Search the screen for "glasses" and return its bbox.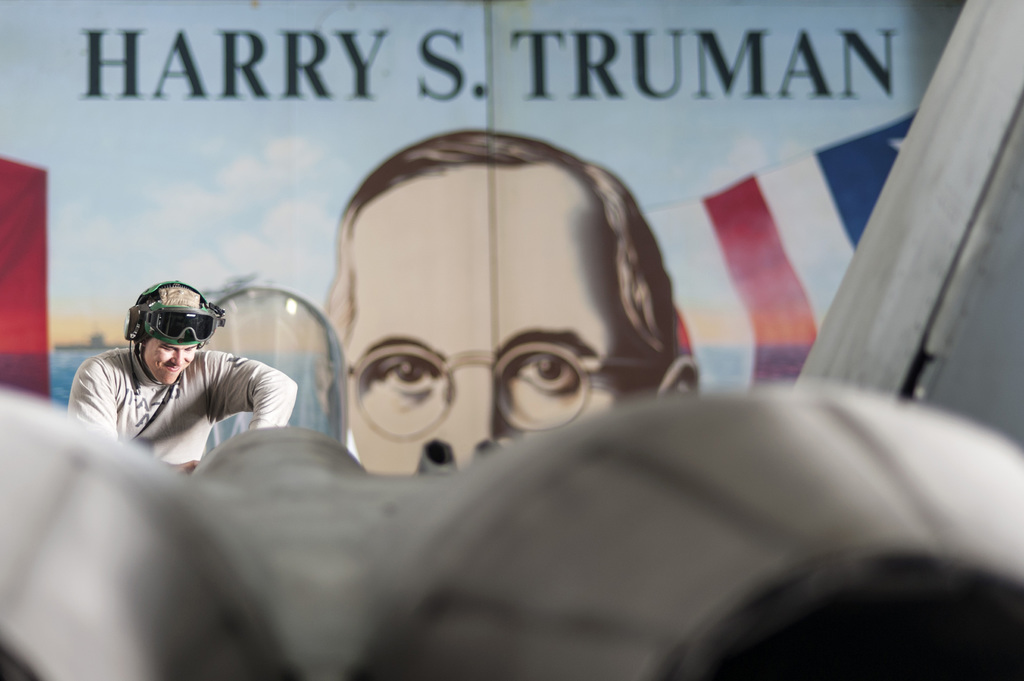
Found: [left=345, top=338, right=687, bottom=433].
